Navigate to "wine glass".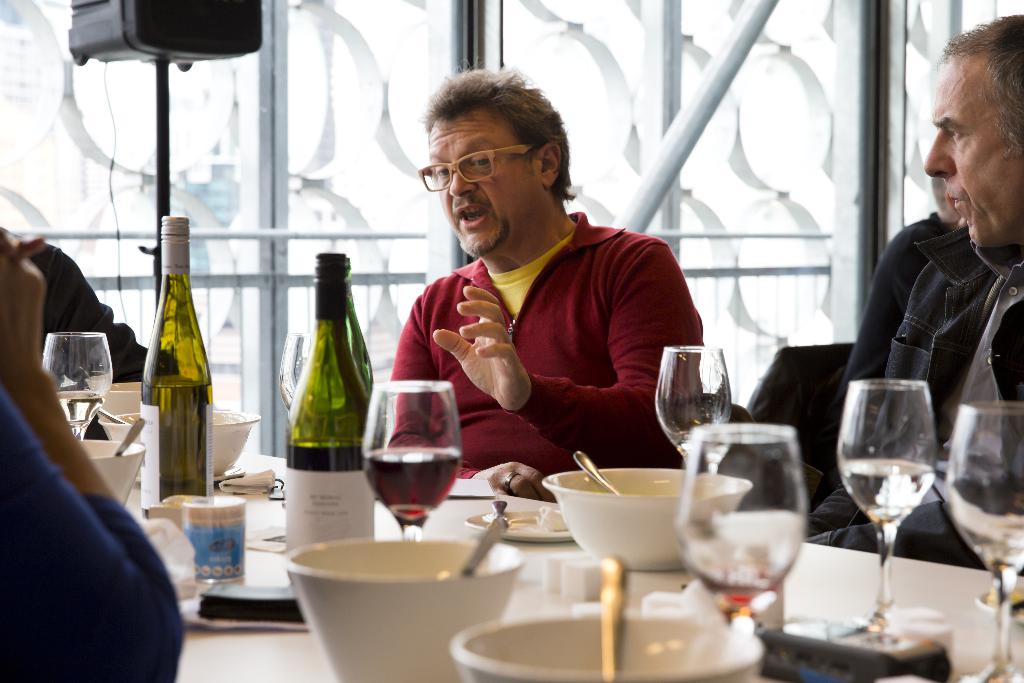
Navigation target: 38:328:111:445.
